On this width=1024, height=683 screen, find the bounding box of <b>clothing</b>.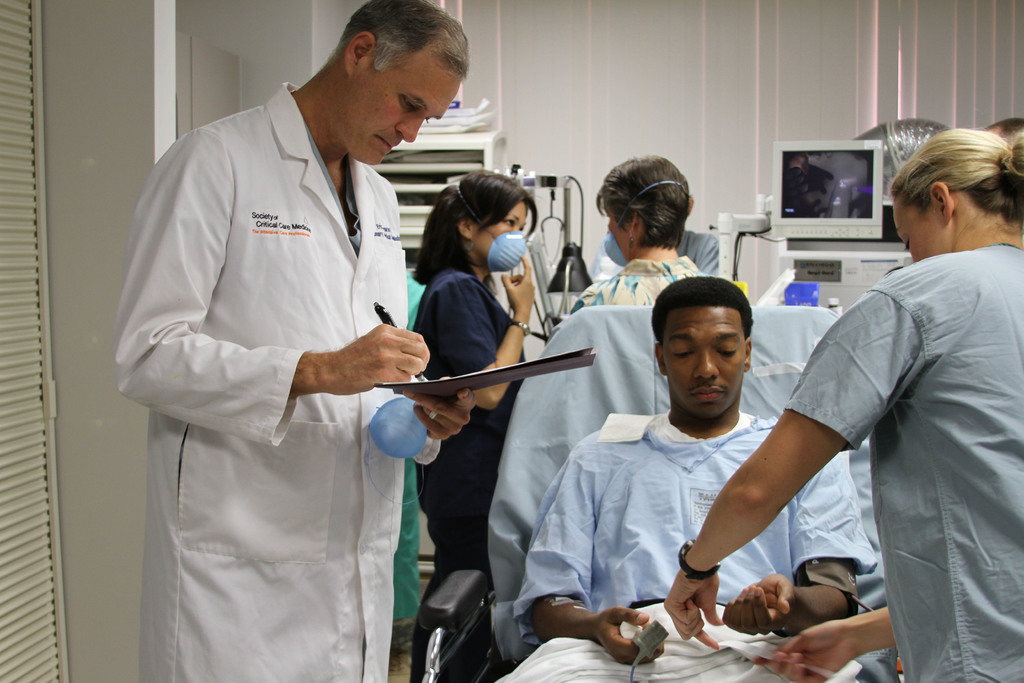
Bounding box: bbox(572, 264, 706, 308).
